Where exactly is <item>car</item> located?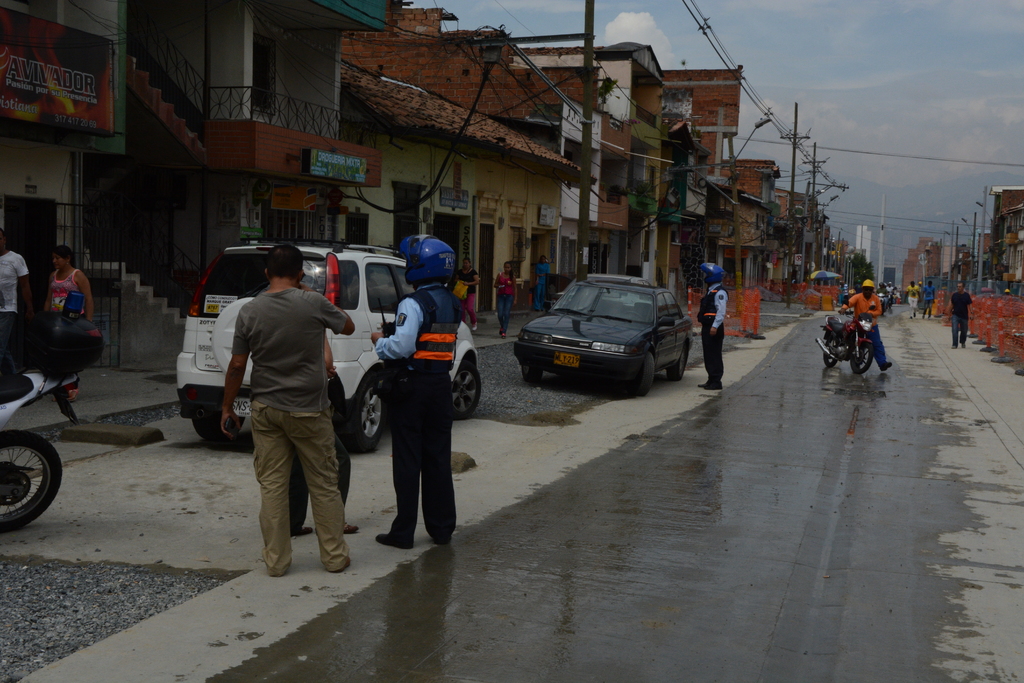
Its bounding box is 514,273,698,395.
